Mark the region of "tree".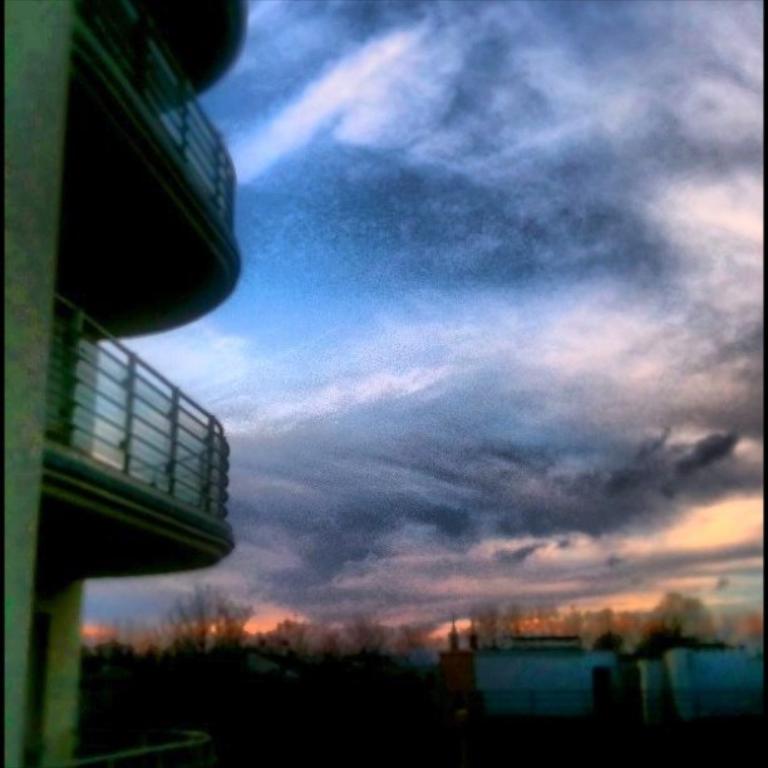
Region: region(162, 591, 256, 698).
